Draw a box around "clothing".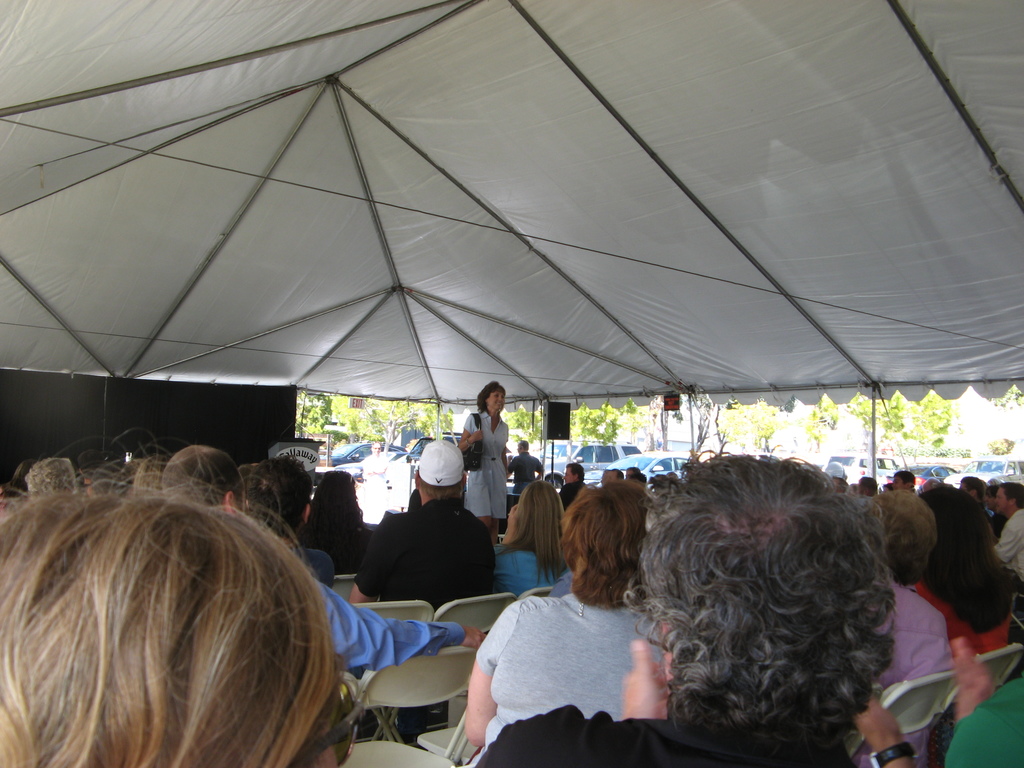
BBox(856, 582, 951, 767).
